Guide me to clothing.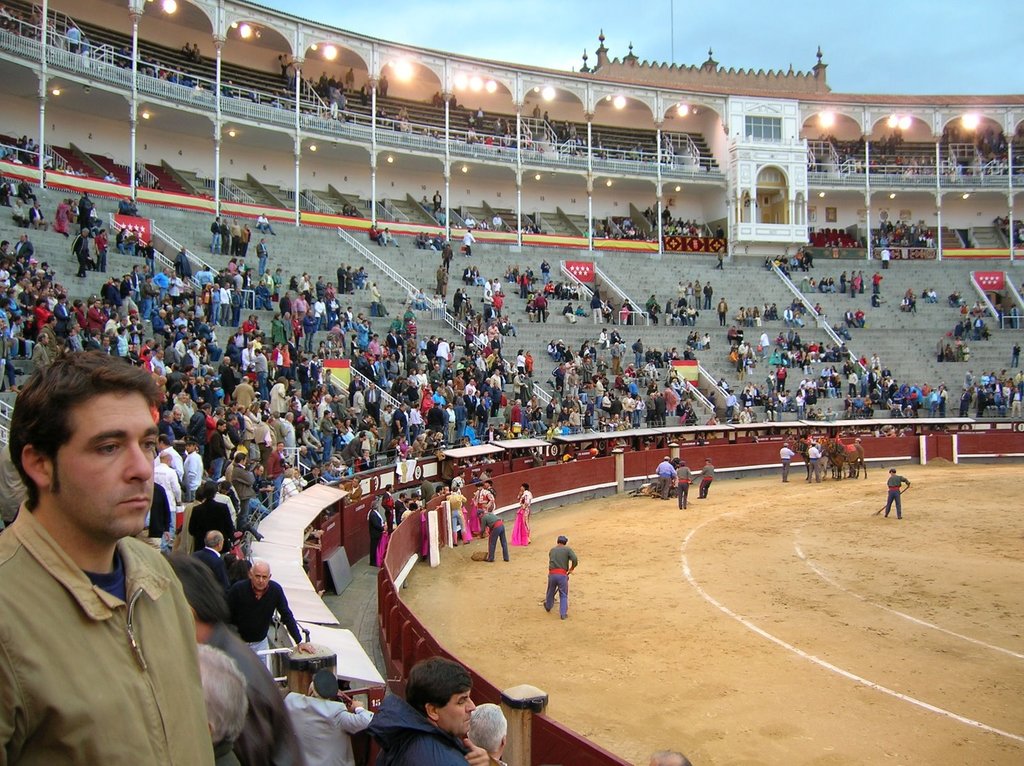
Guidance: 808, 449, 822, 484.
